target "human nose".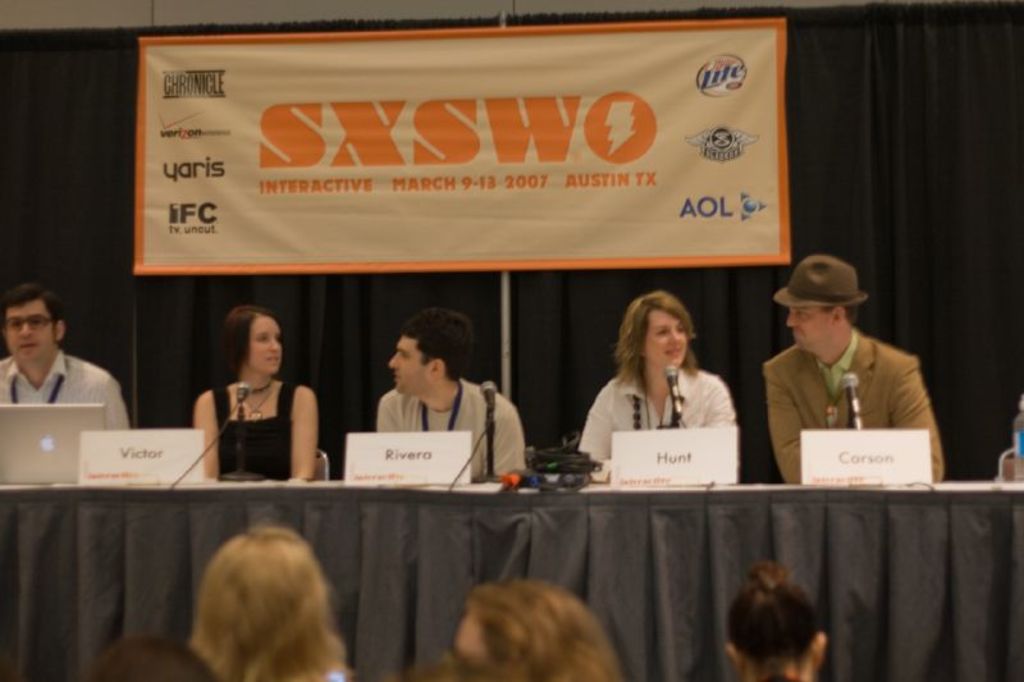
Target region: bbox=(790, 312, 803, 329).
